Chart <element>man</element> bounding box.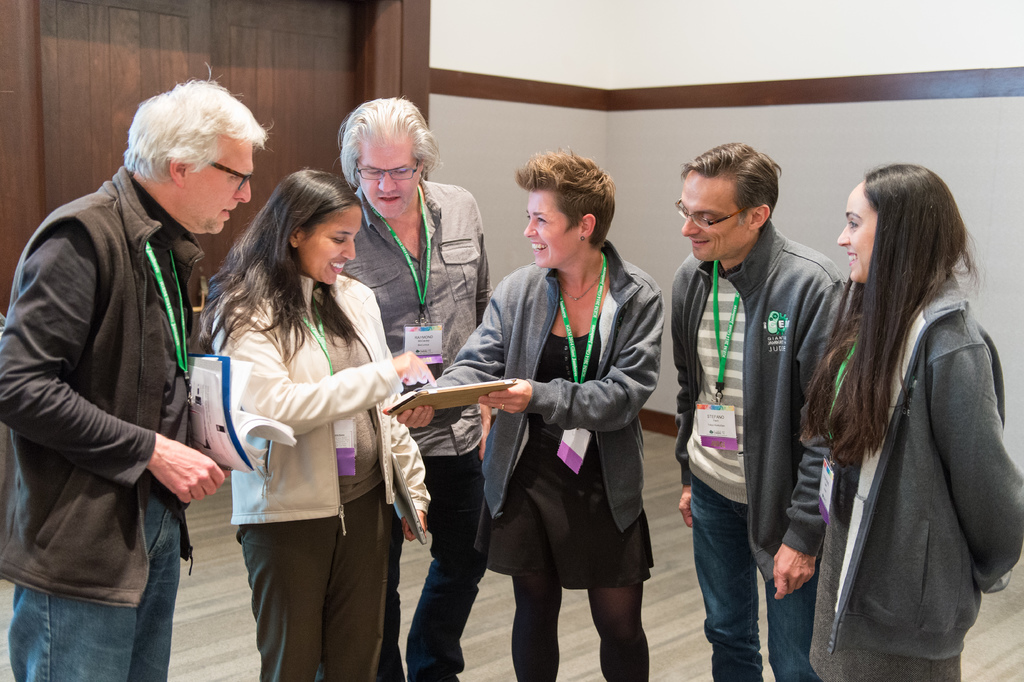
Charted: <bbox>331, 97, 490, 681</bbox>.
